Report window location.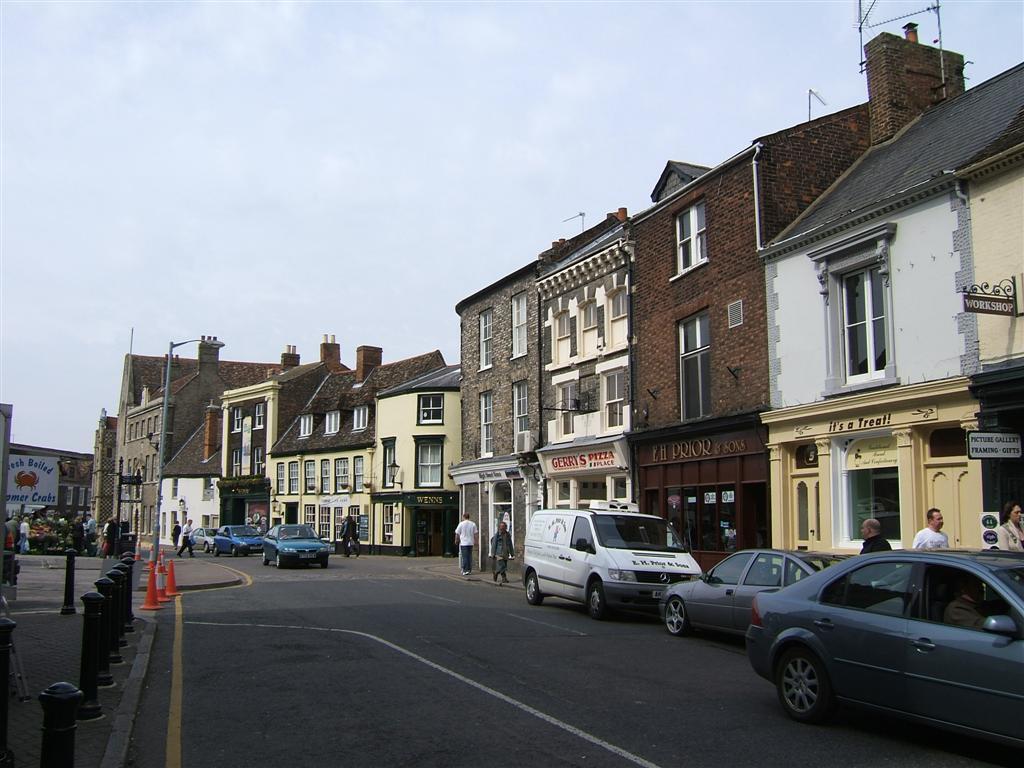
Report: box(306, 506, 315, 526).
